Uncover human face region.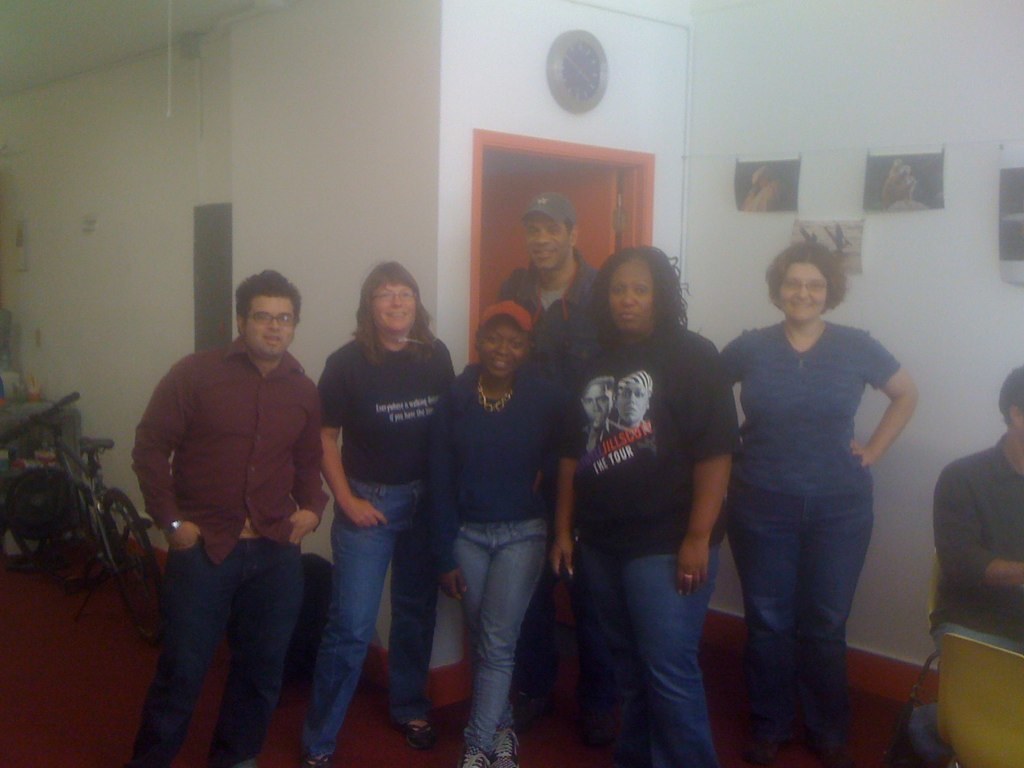
Uncovered: 373/282/412/325.
